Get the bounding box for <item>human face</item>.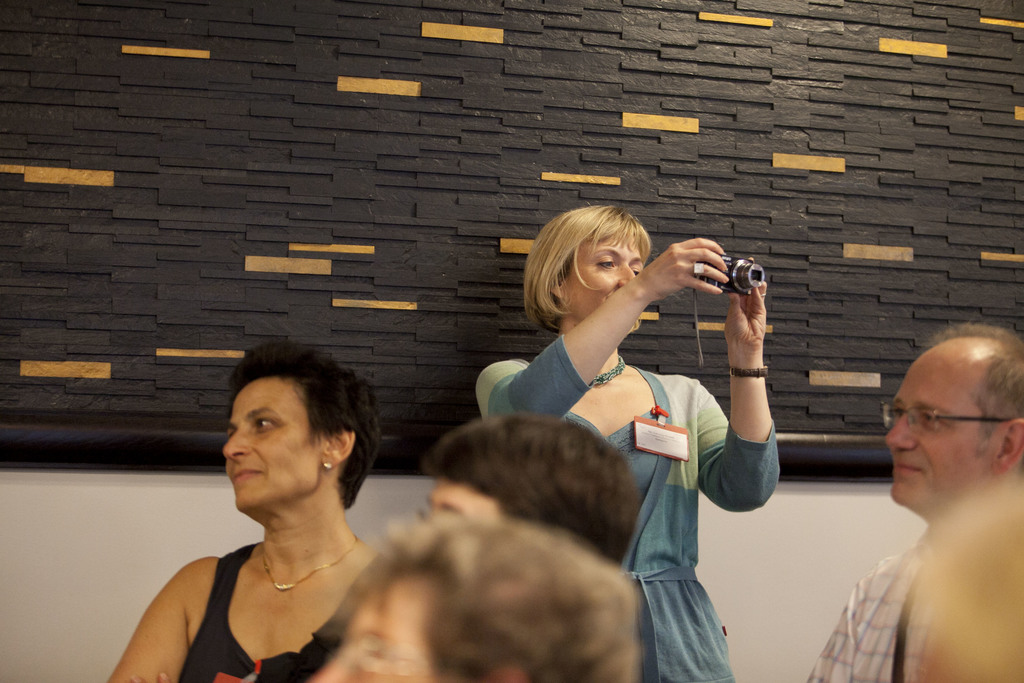
884/347/1003/503.
